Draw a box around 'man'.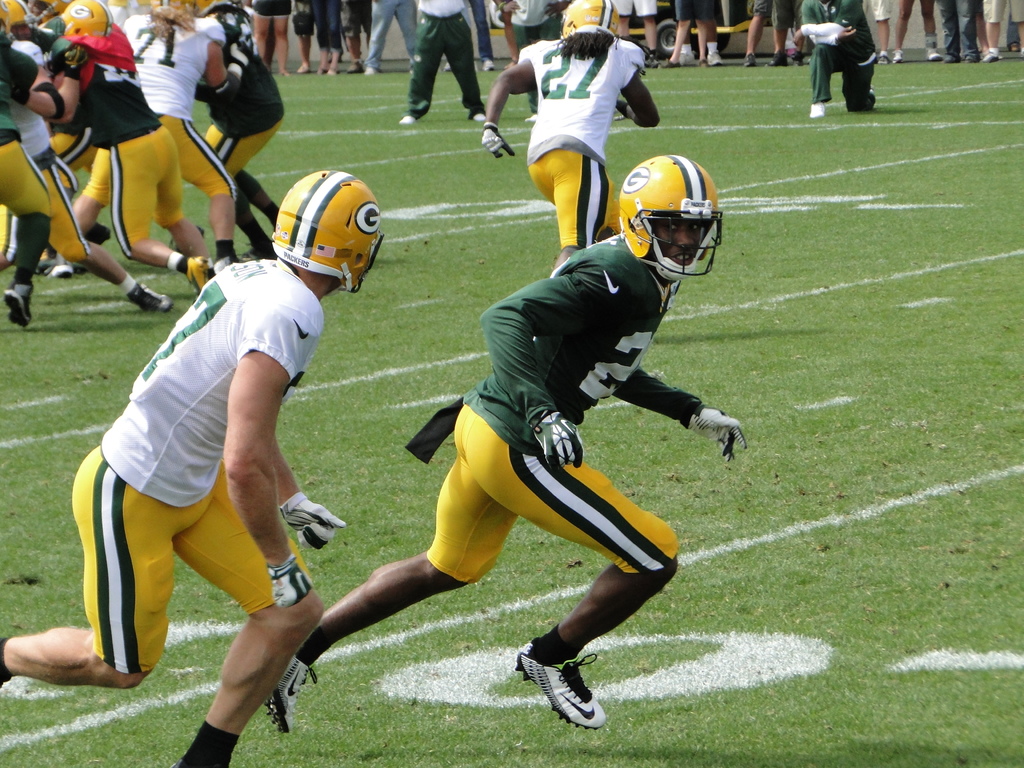
(x1=394, y1=0, x2=483, y2=124).
